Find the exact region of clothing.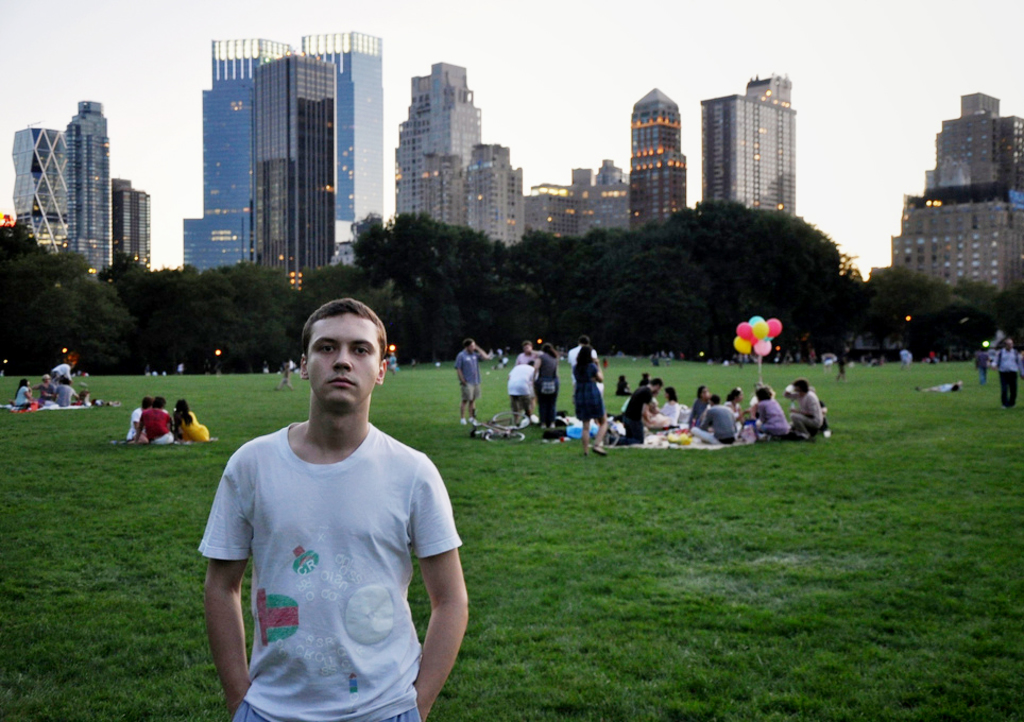
Exact region: l=180, t=411, r=207, b=442.
